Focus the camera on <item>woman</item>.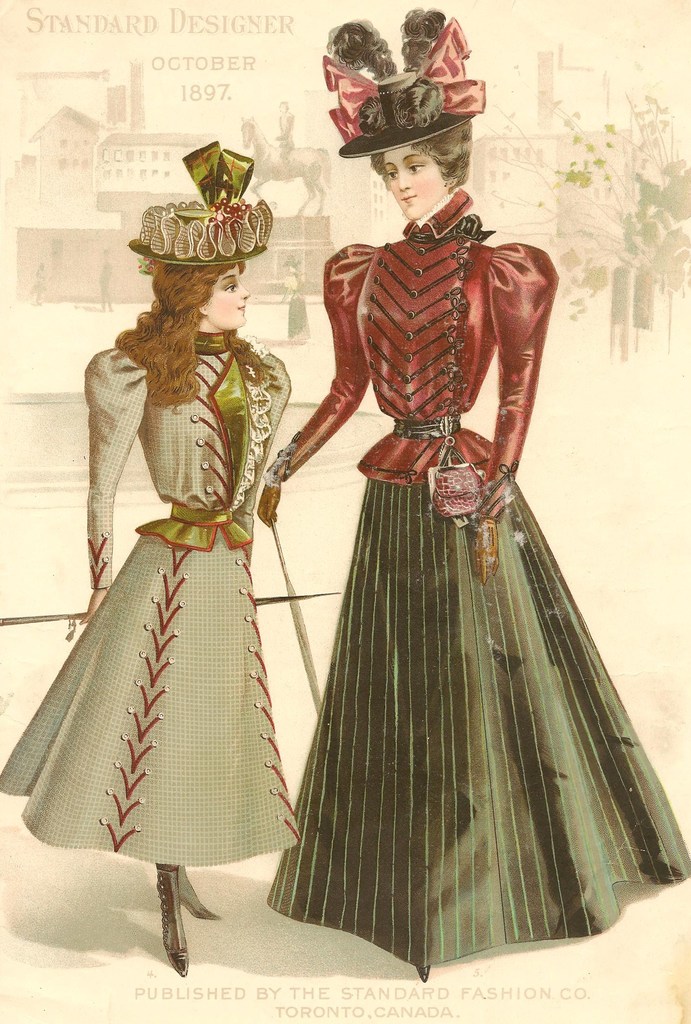
Focus region: bbox=(256, 10, 690, 982).
